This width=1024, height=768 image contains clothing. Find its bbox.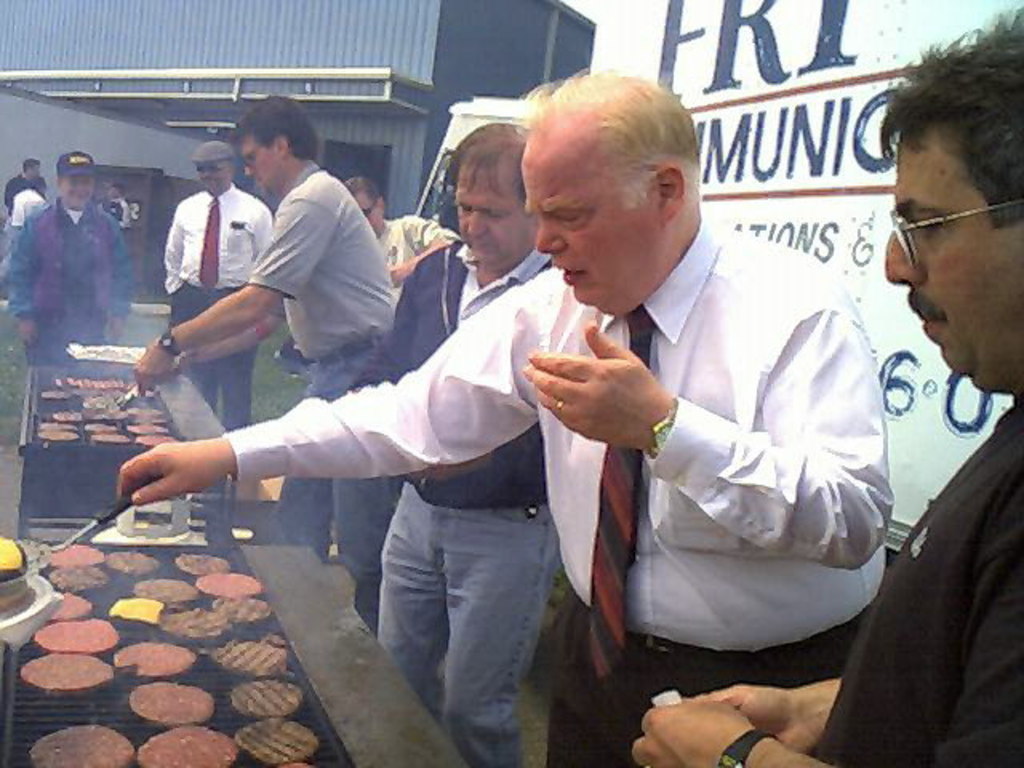
bbox=(813, 390, 1022, 766).
